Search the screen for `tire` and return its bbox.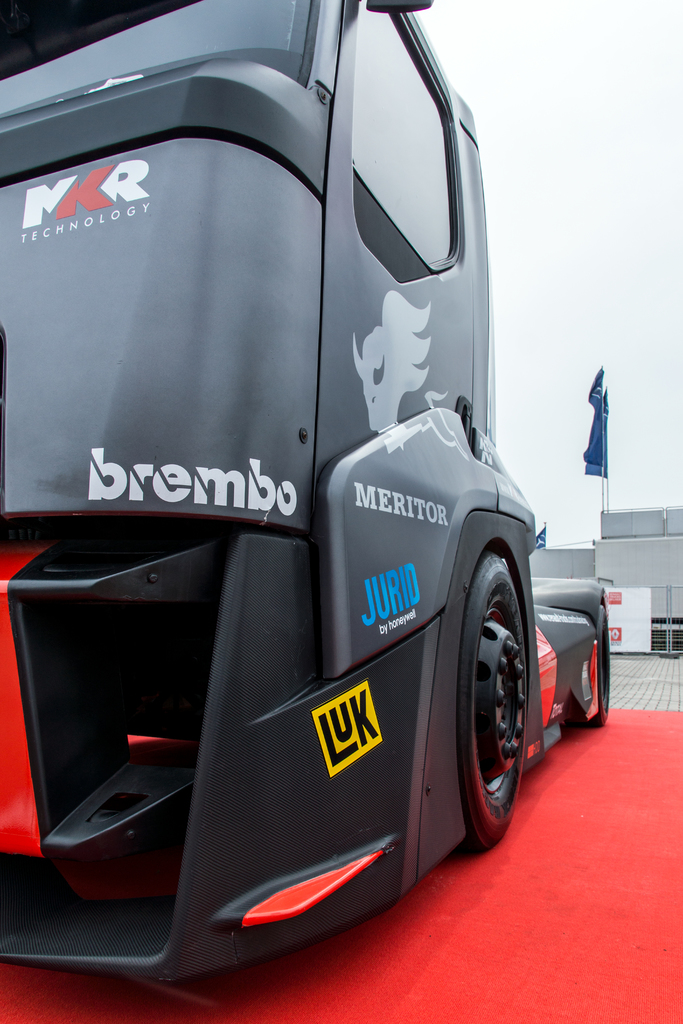
Found: <box>566,609,613,721</box>.
